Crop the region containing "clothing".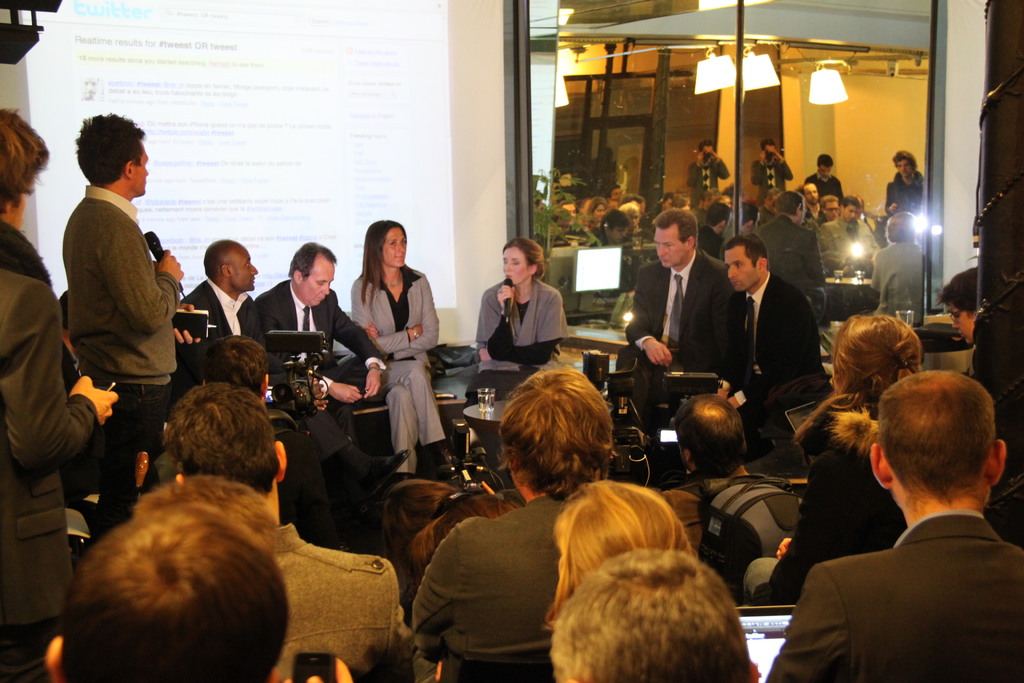
Crop region: crop(893, 169, 925, 208).
